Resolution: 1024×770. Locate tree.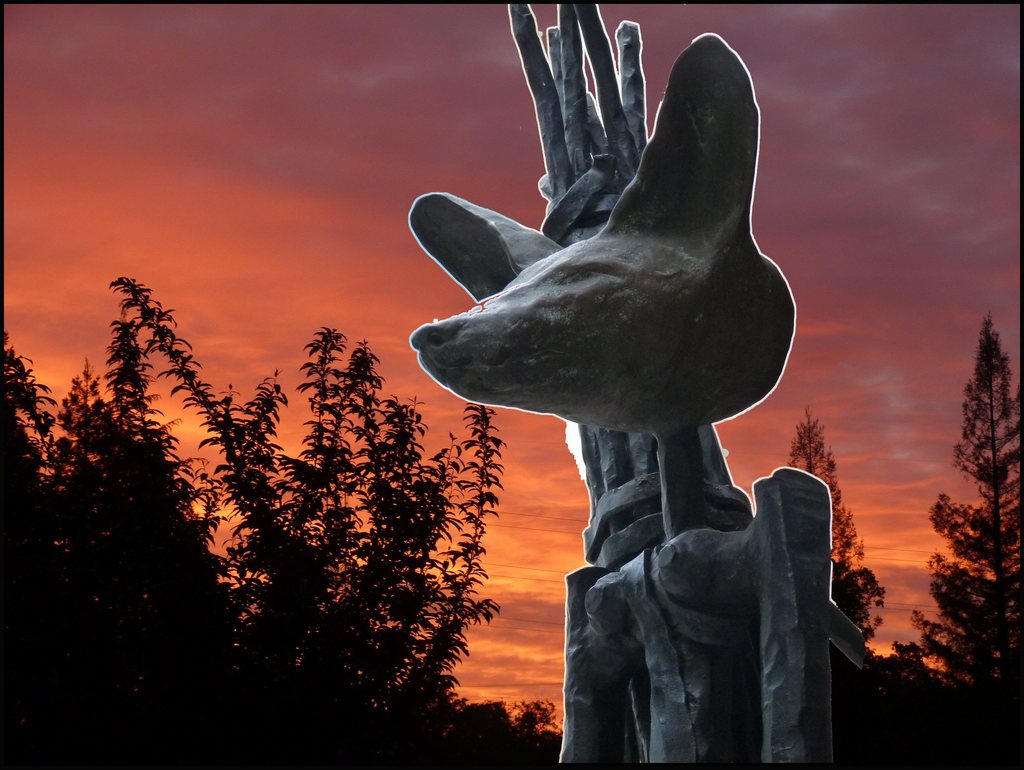
900 305 1021 707.
